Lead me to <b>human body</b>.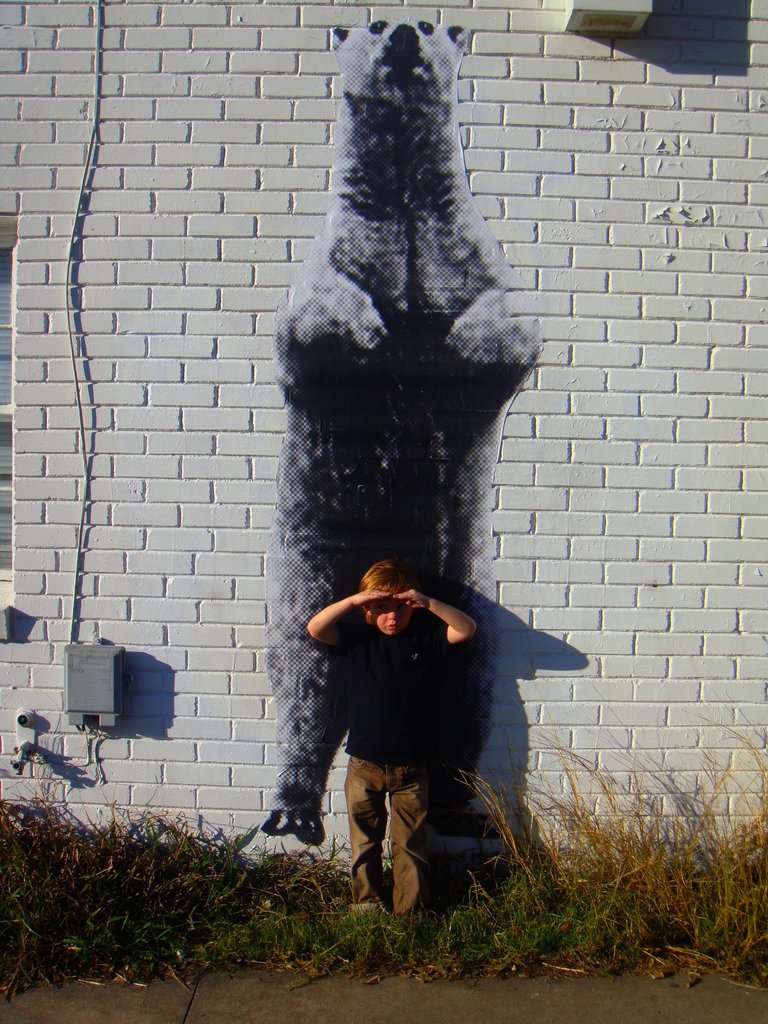
Lead to [308, 556, 479, 909].
